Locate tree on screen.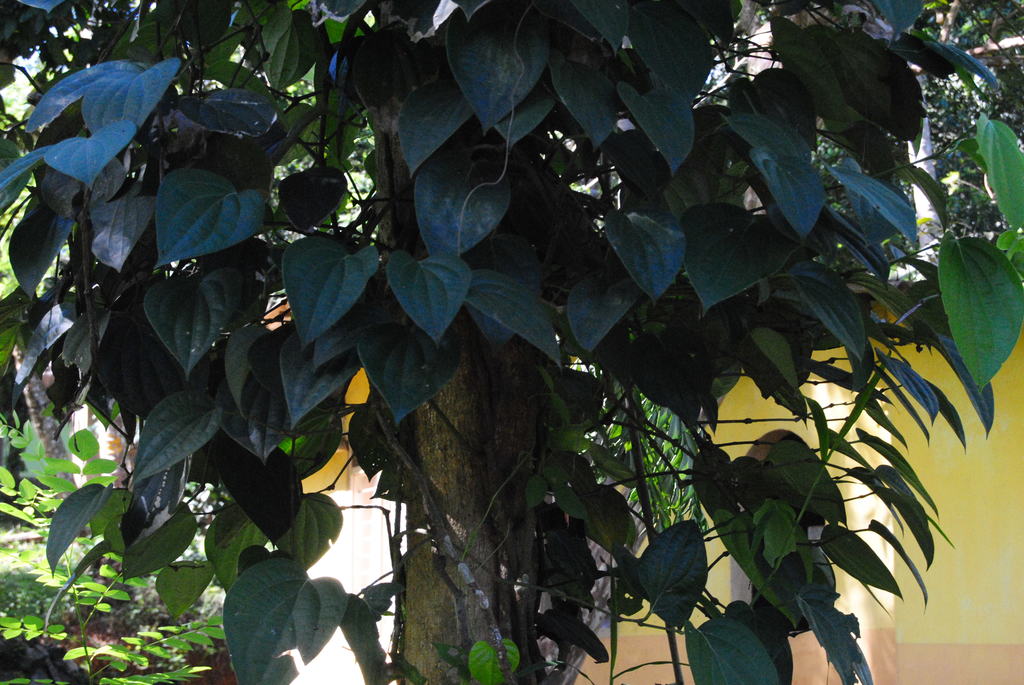
On screen at 1 0 1023 684.
